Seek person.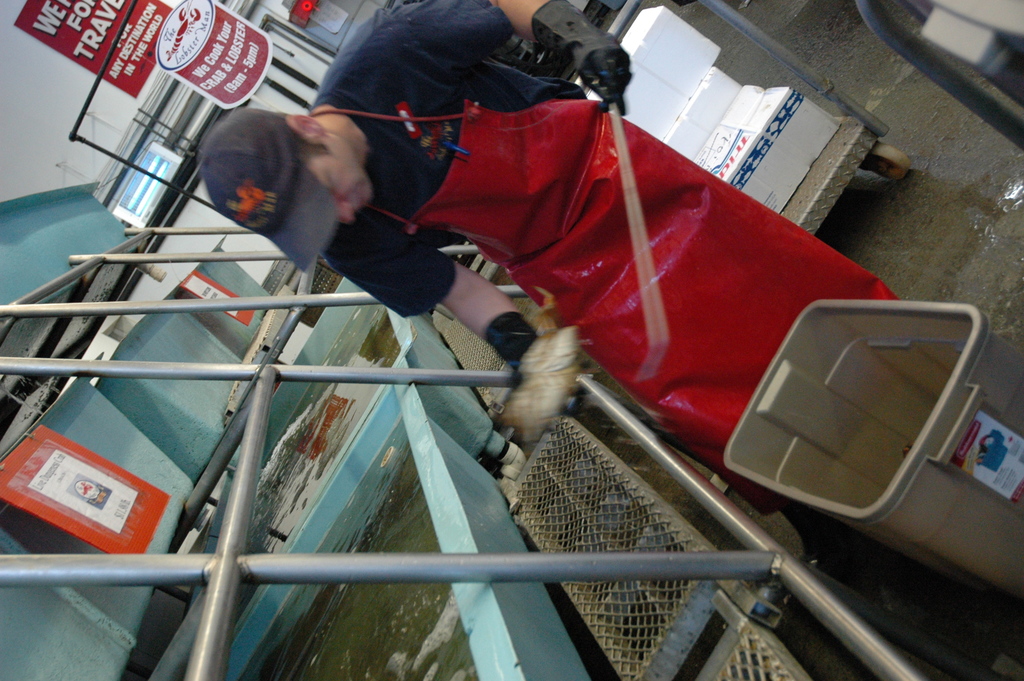
[left=195, top=0, right=901, bottom=568].
